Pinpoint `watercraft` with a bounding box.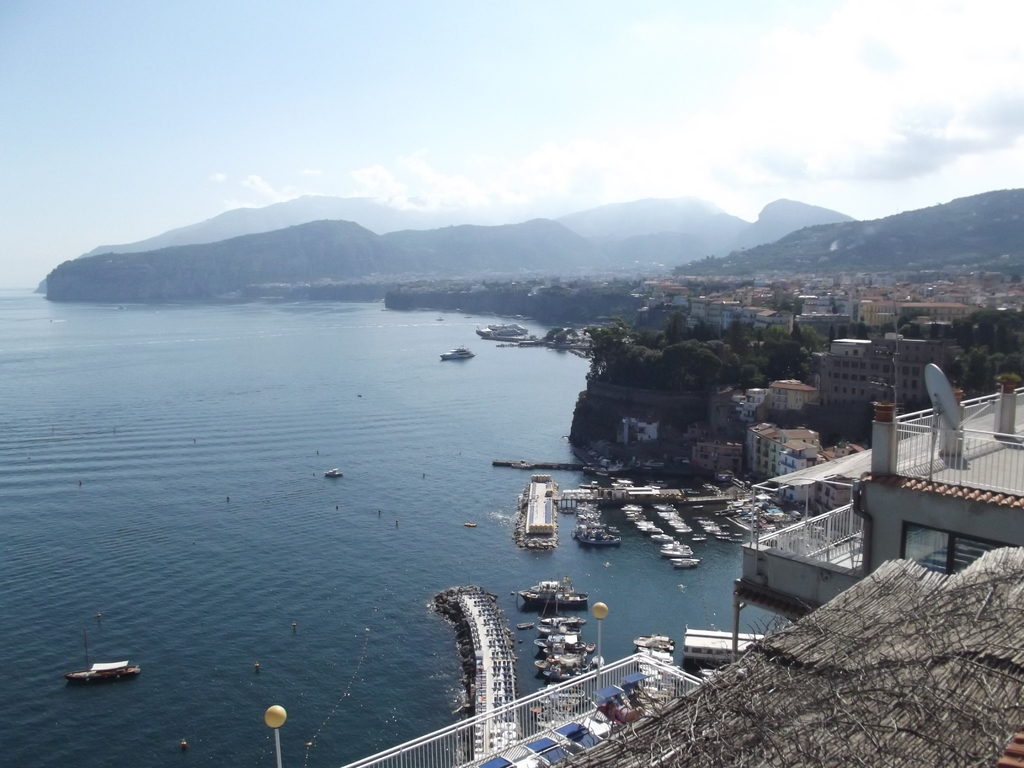
<bbox>528, 659, 601, 674</bbox>.
